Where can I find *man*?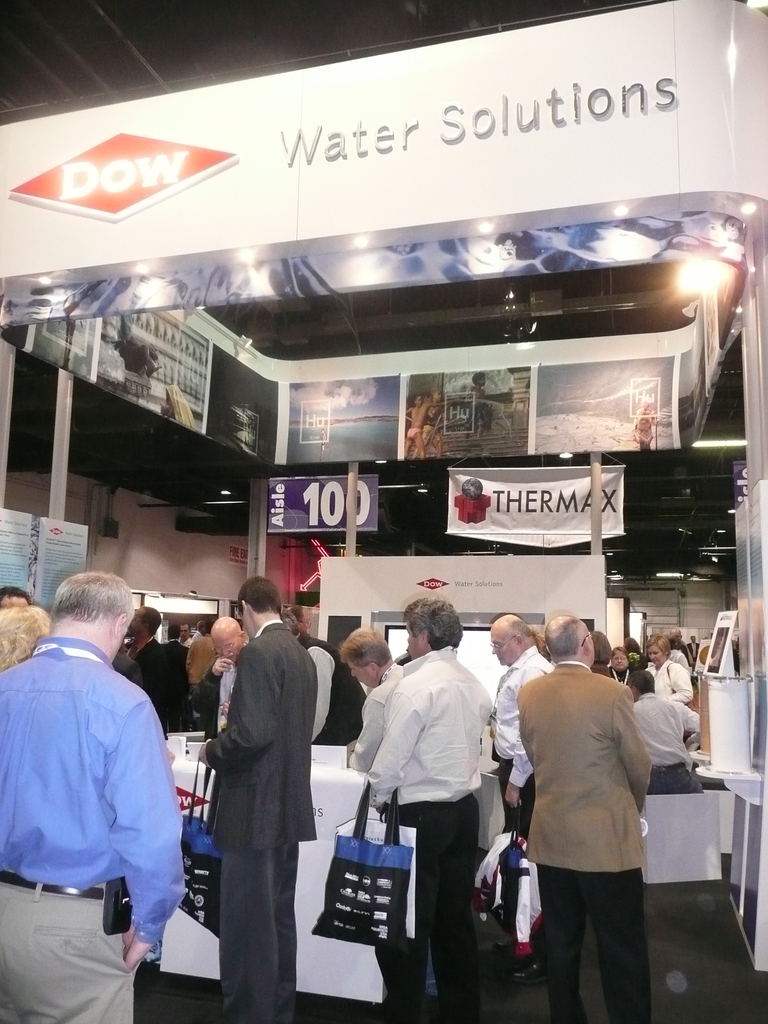
You can find it at 339 627 402 772.
